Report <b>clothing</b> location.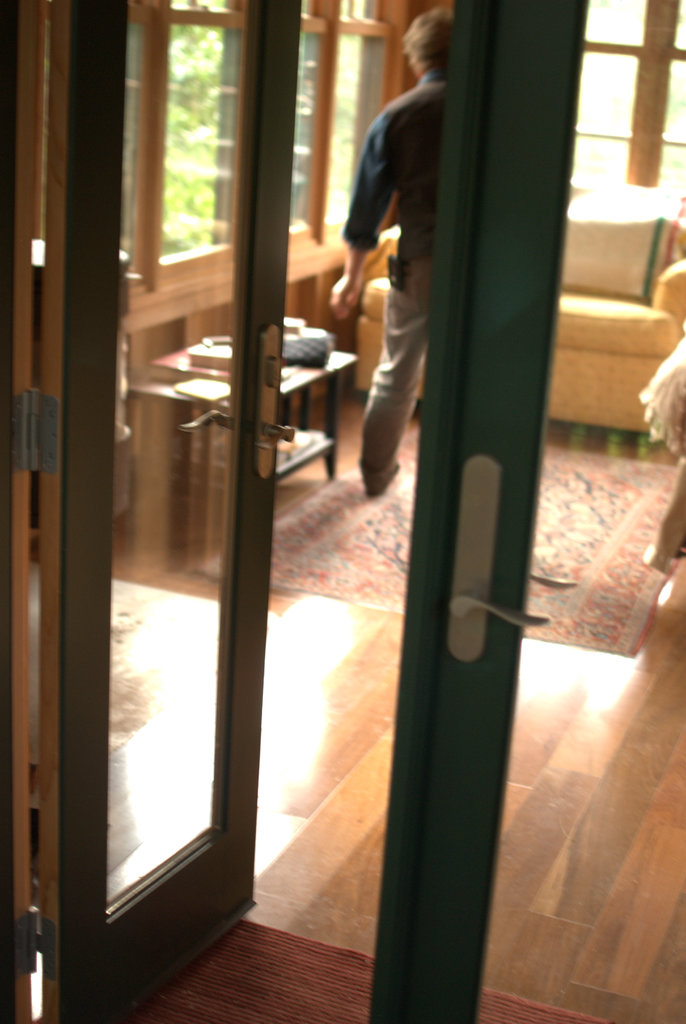
Report: <box>344,35,458,524</box>.
